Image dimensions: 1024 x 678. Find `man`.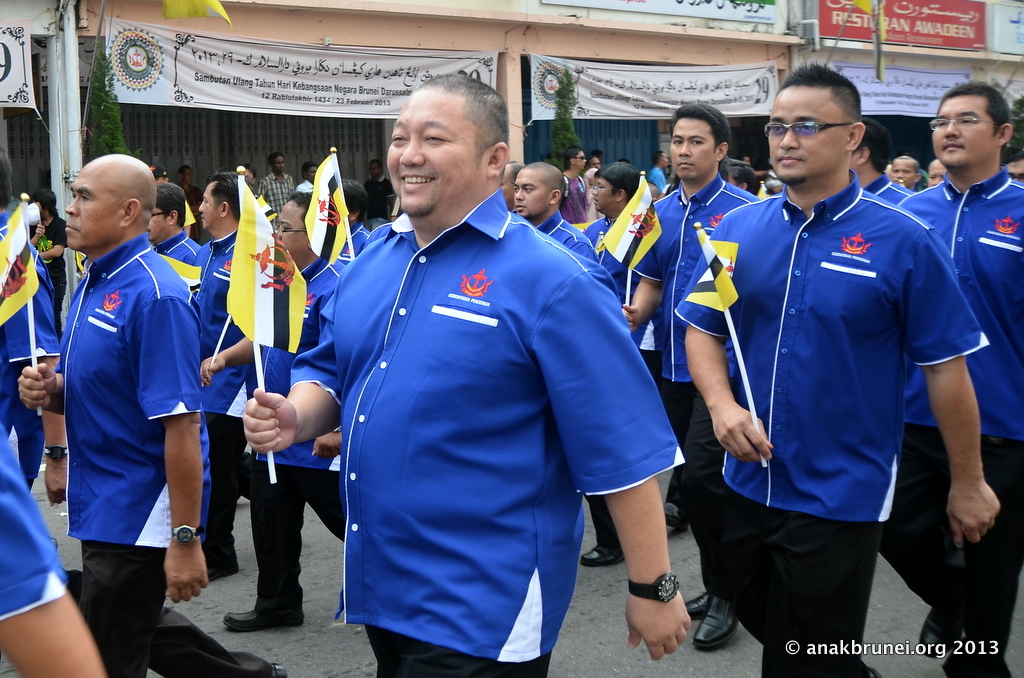
(x1=297, y1=162, x2=320, y2=194).
